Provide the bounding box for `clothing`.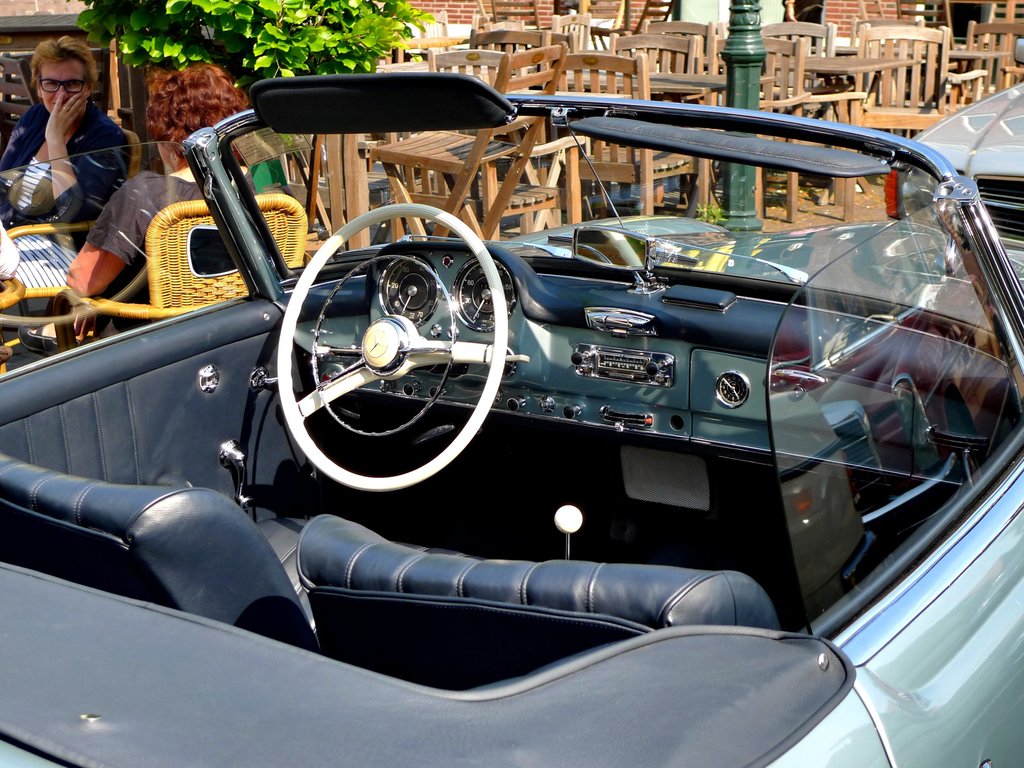
[248, 150, 290, 188].
